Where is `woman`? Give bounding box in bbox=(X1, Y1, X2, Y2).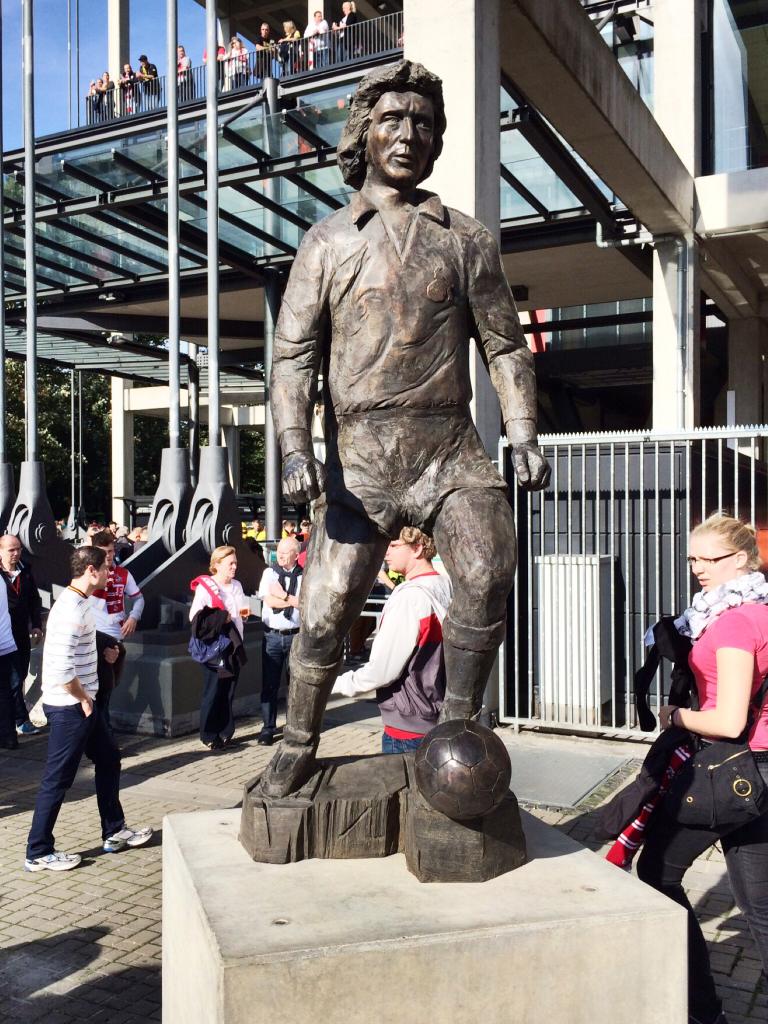
bbox=(615, 455, 749, 959).
